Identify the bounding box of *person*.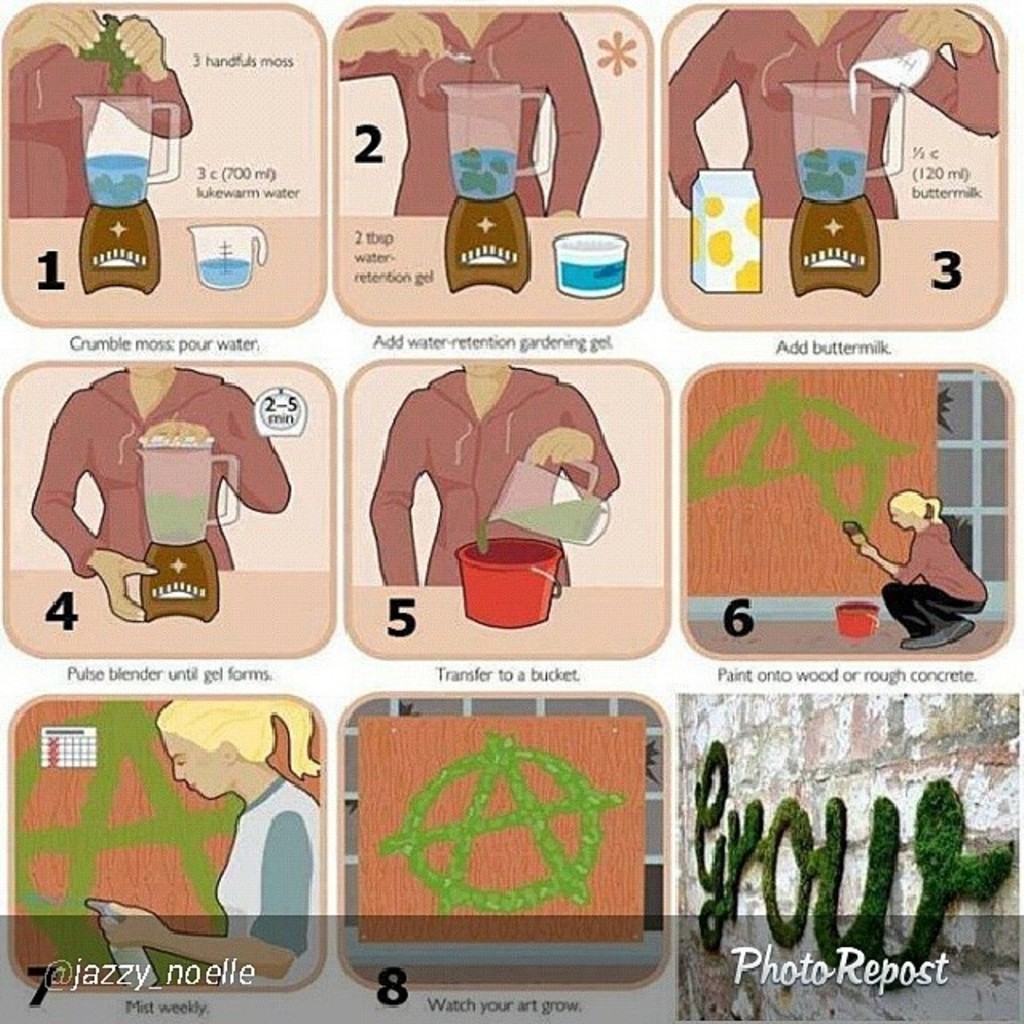
(x1=373, y1=357, x2=622, y2=582).
